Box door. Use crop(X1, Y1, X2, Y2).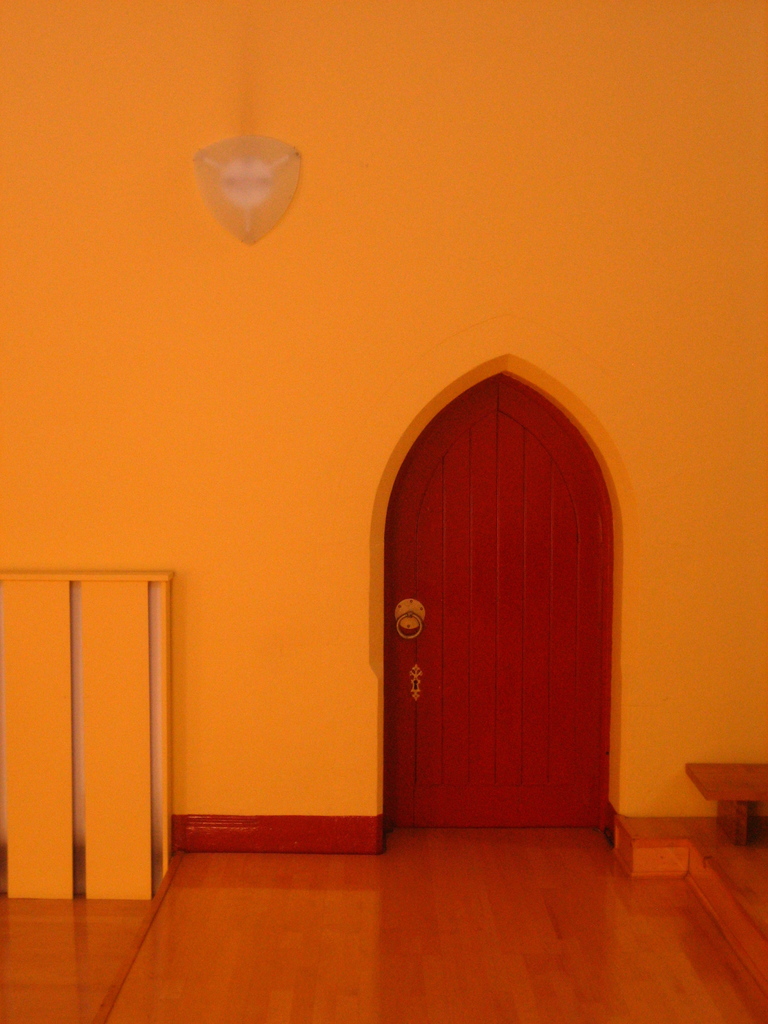
crop(374, 371, 625, 852).
